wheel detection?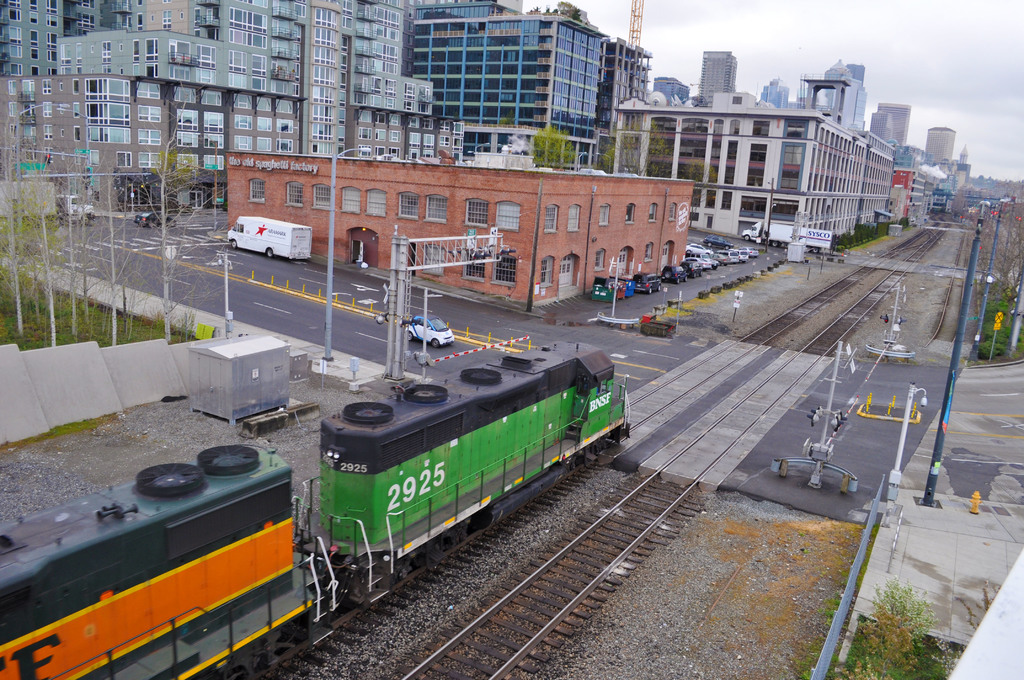
Rect(406, 332, 415, 340)
